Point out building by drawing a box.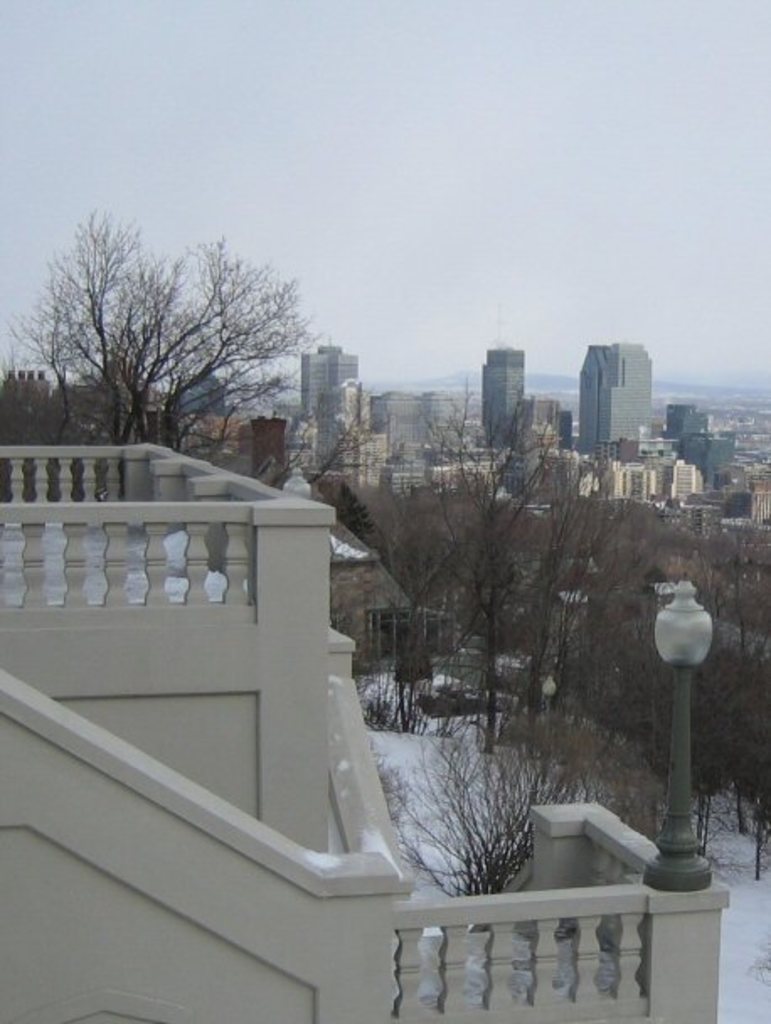
l=579, t=339, r=653, b=463.
